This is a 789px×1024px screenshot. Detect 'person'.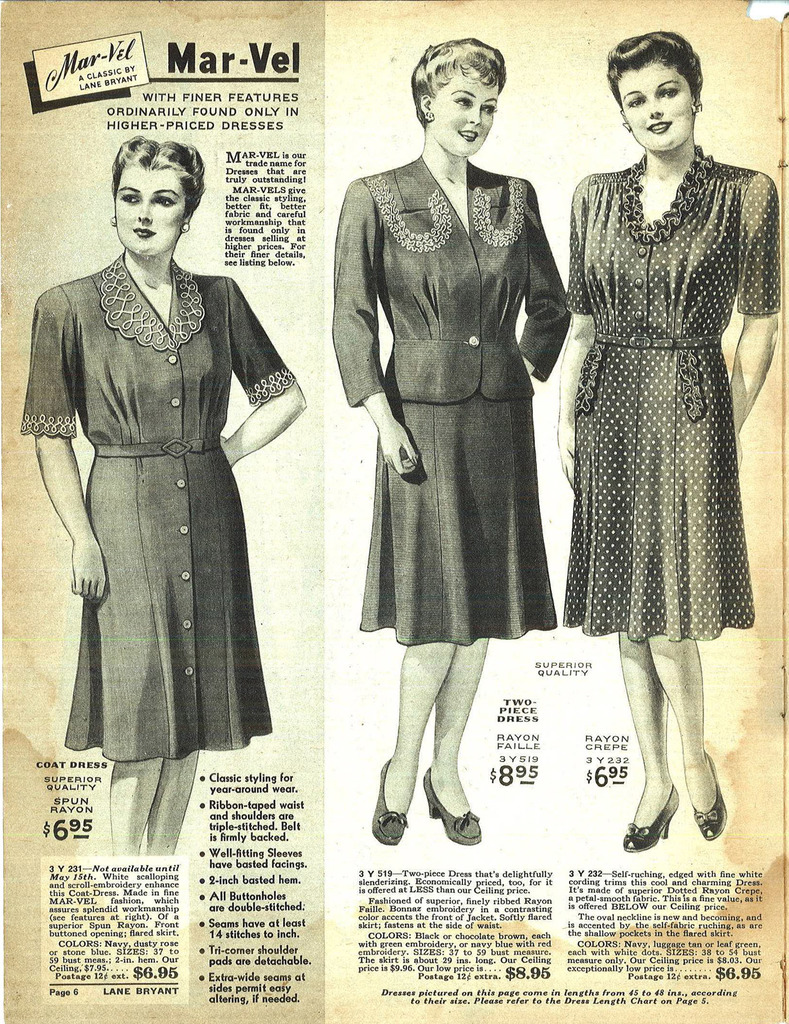
crop(327, 29, 568, 857).
